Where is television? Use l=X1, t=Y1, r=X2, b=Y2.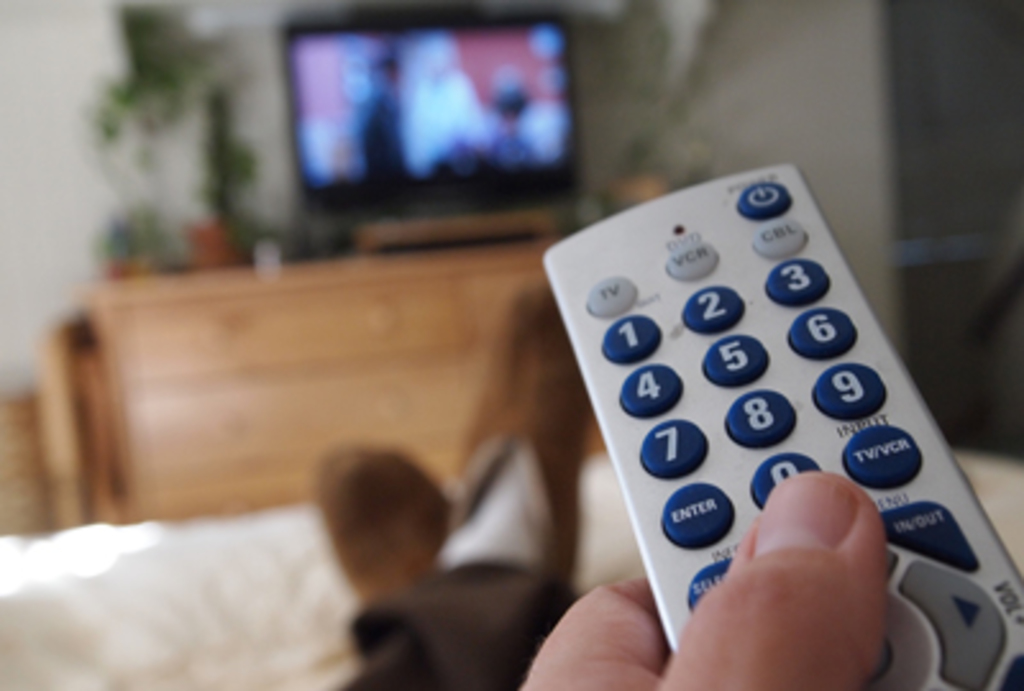
l=269, t=0, r=599, b=253.
